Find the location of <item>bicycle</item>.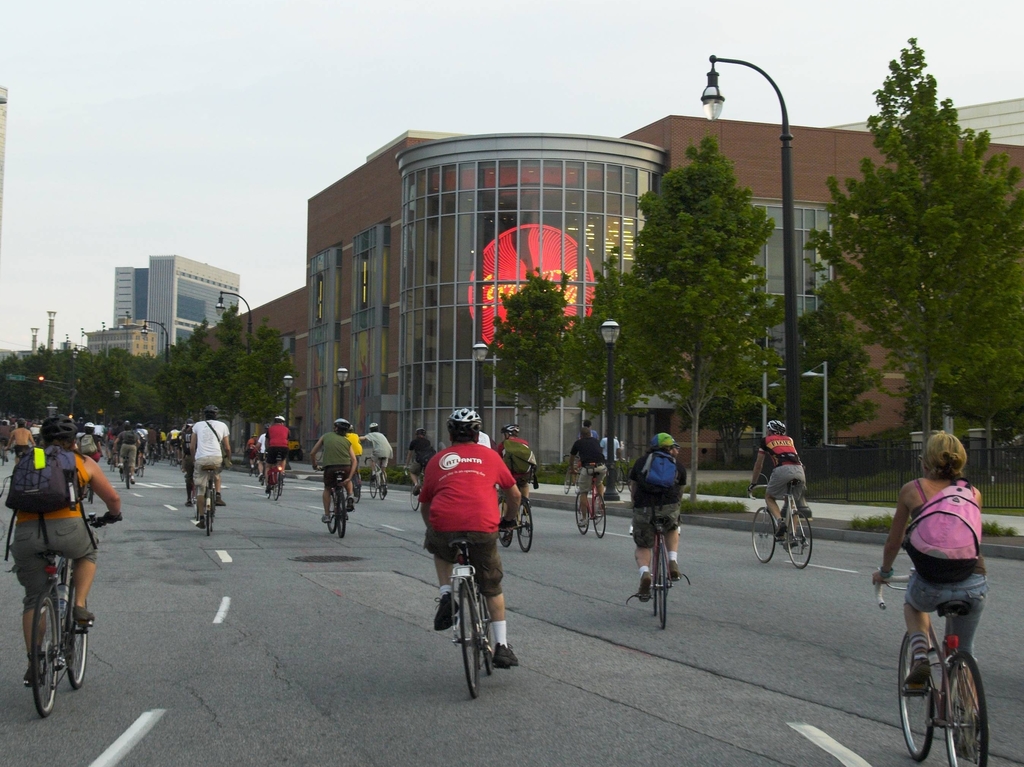
Location: rect(636, 523, 685, 633).
